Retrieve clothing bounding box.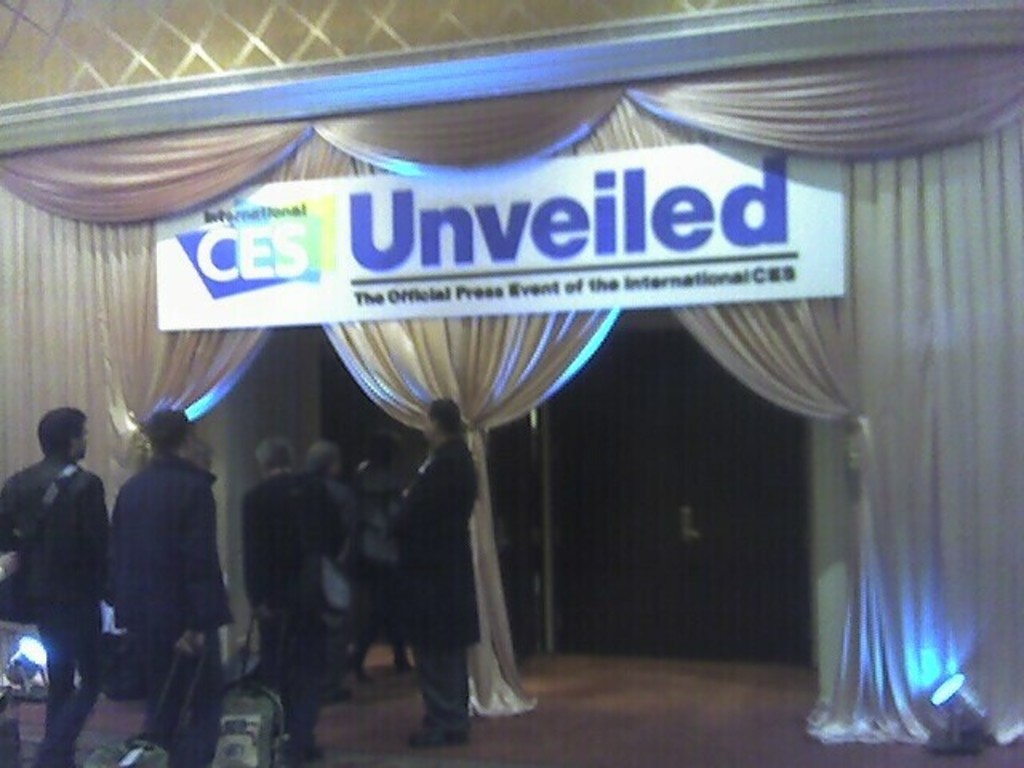
Bounding box: [110, 443, 242, 766].
